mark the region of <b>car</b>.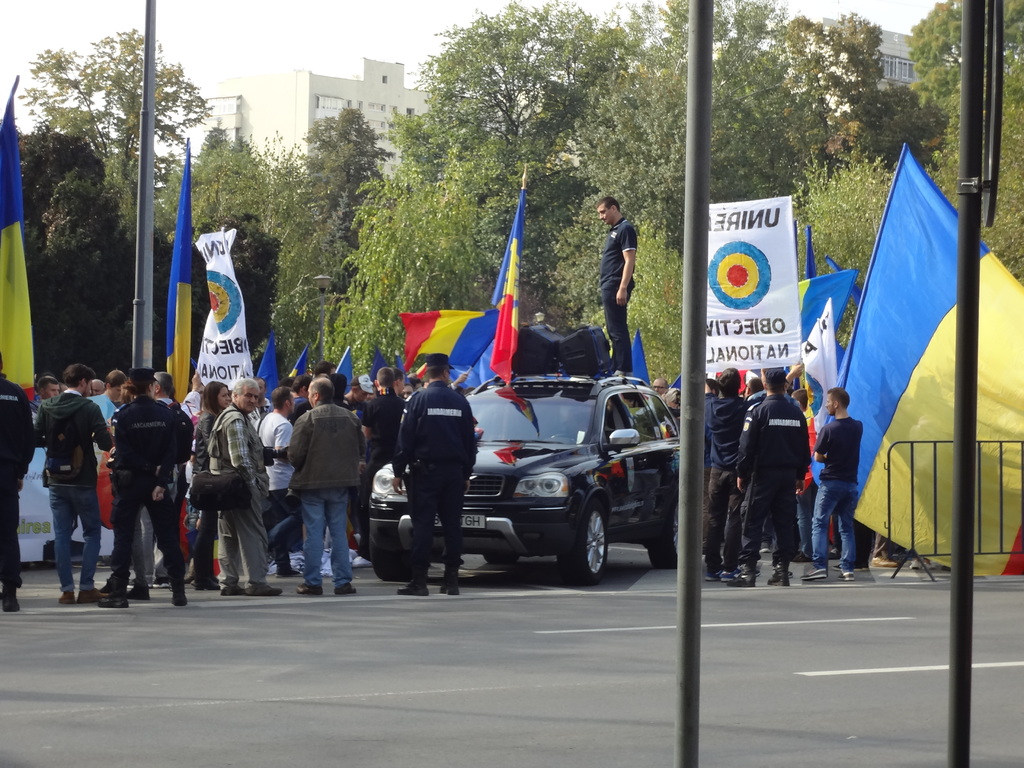
Region: x1=367, y1=372, x2=686, y2=583.
